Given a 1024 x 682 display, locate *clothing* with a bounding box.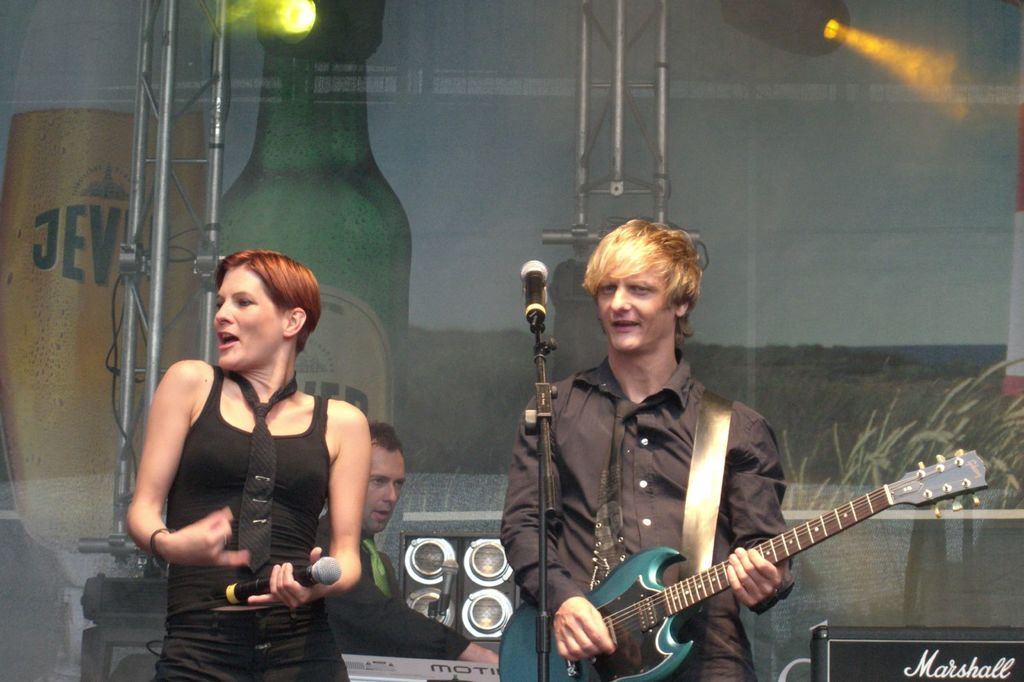
Located: 147,339,358,654.
